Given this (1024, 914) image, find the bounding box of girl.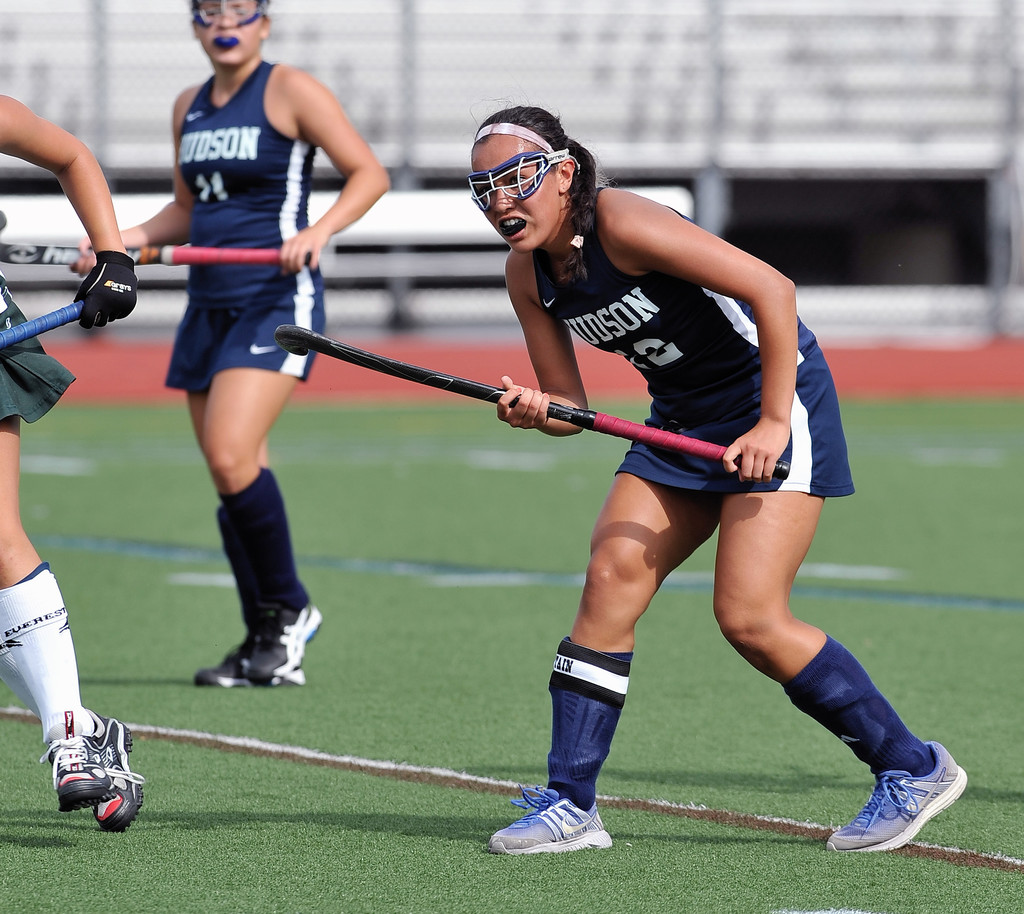
bbox=(469, 99, 966, 856).
